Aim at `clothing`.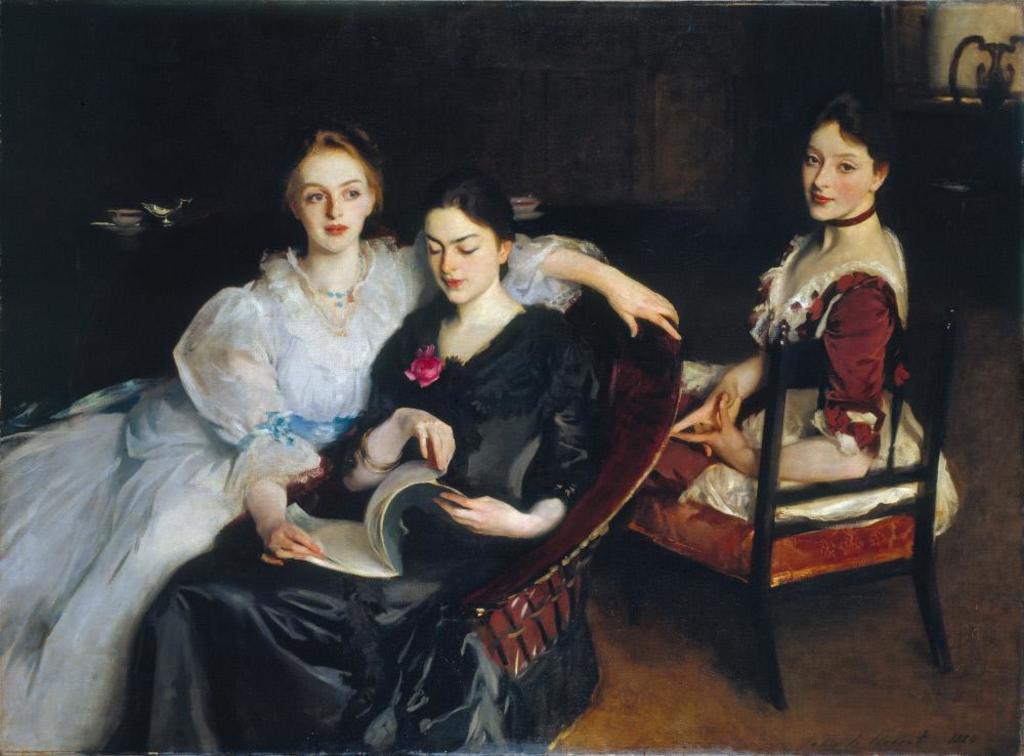
Aimed at pyautogui.locateOnScreen(649, 215, 974, 529).
